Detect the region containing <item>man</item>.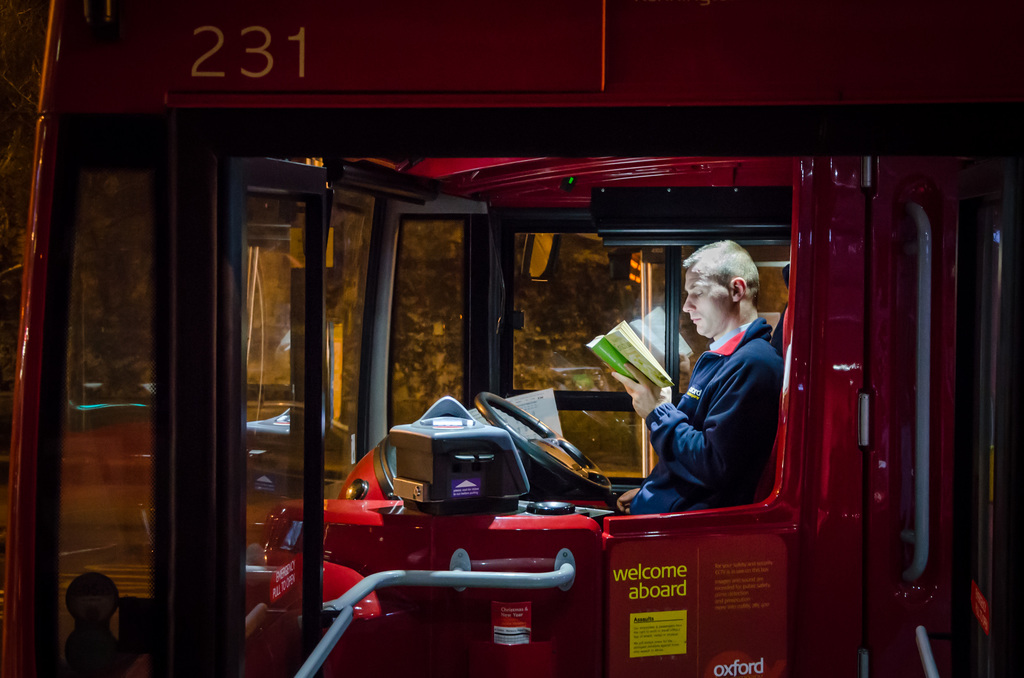
634:253:792:542.
